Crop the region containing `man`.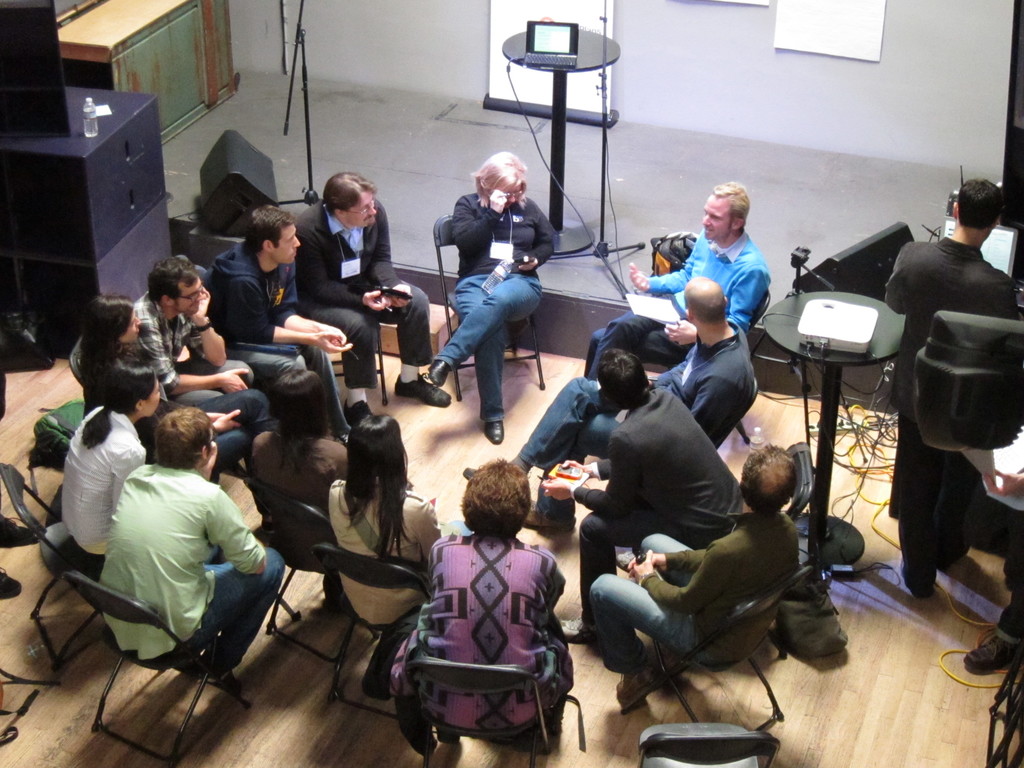
Crop region: detection(458, 276, 760, 539).
